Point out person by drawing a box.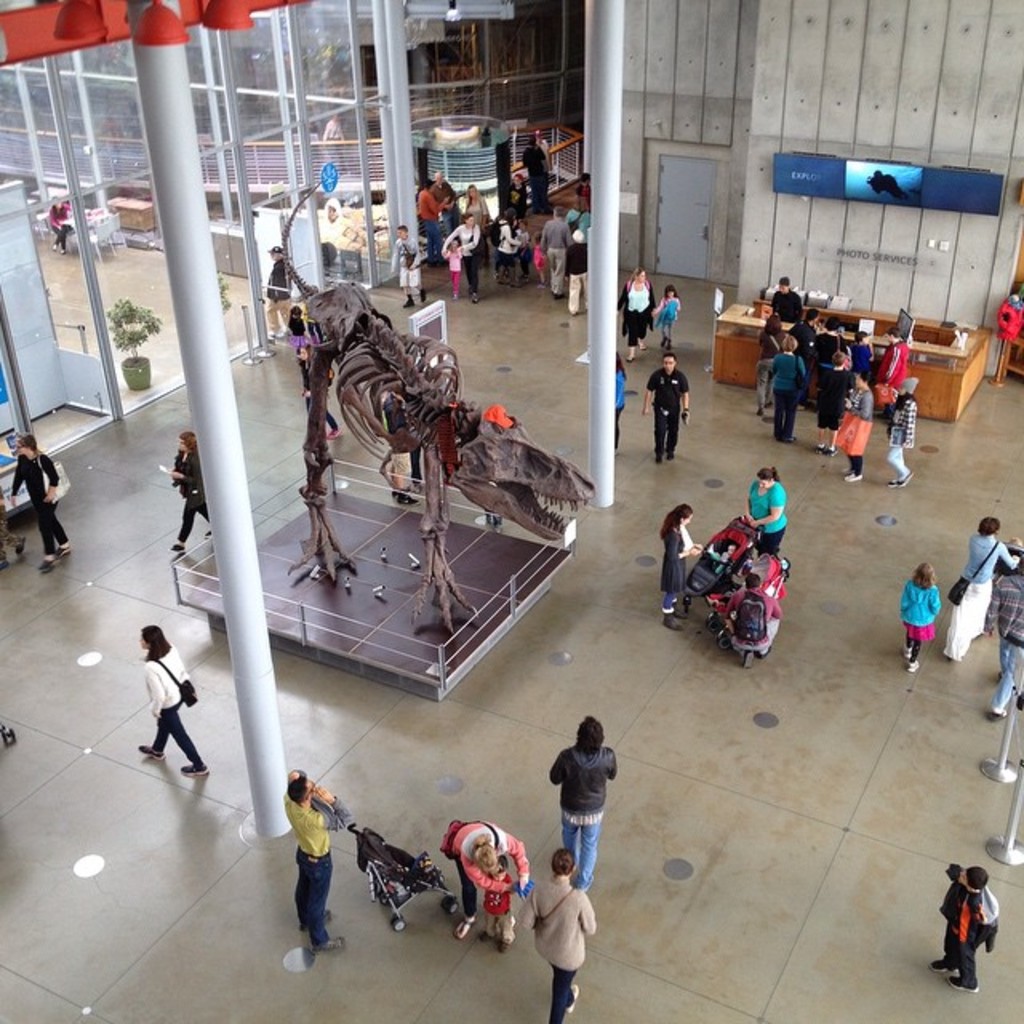
rect(166, 424, 205, 555).
